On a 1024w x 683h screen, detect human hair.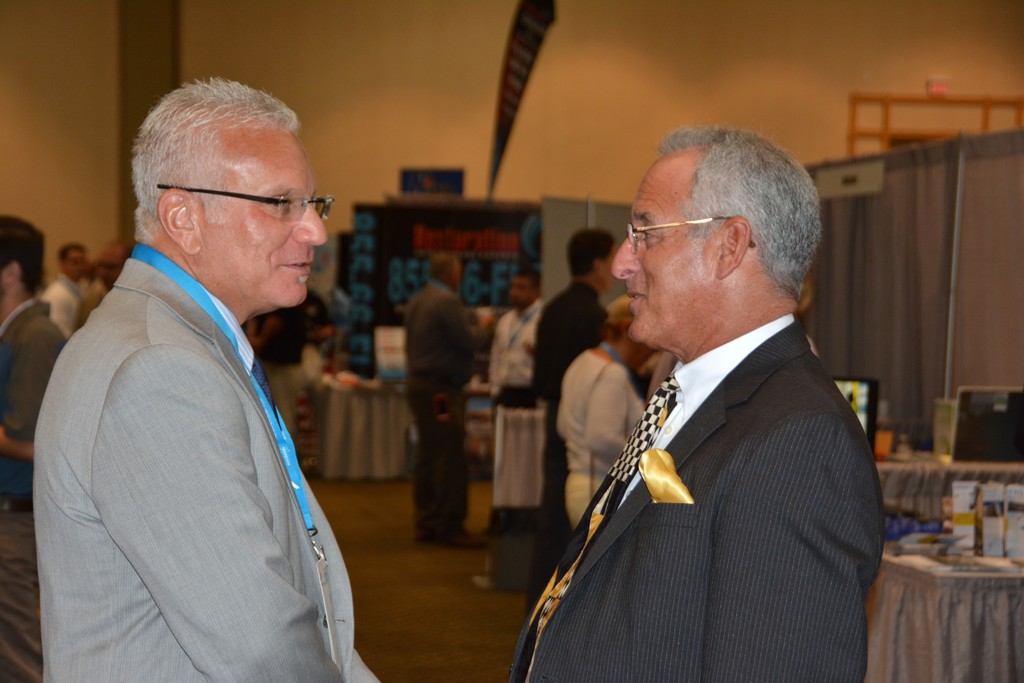
bbox=(109, 238, 136, 262).
